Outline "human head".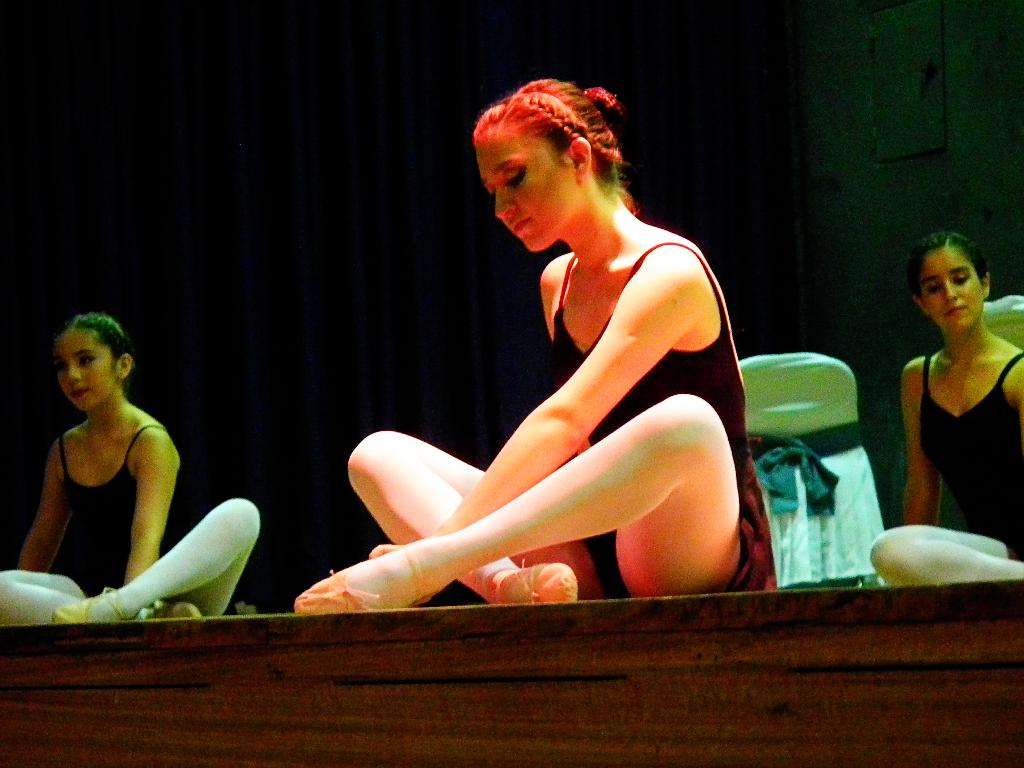
Outline: [912, 228, 993, 339].
